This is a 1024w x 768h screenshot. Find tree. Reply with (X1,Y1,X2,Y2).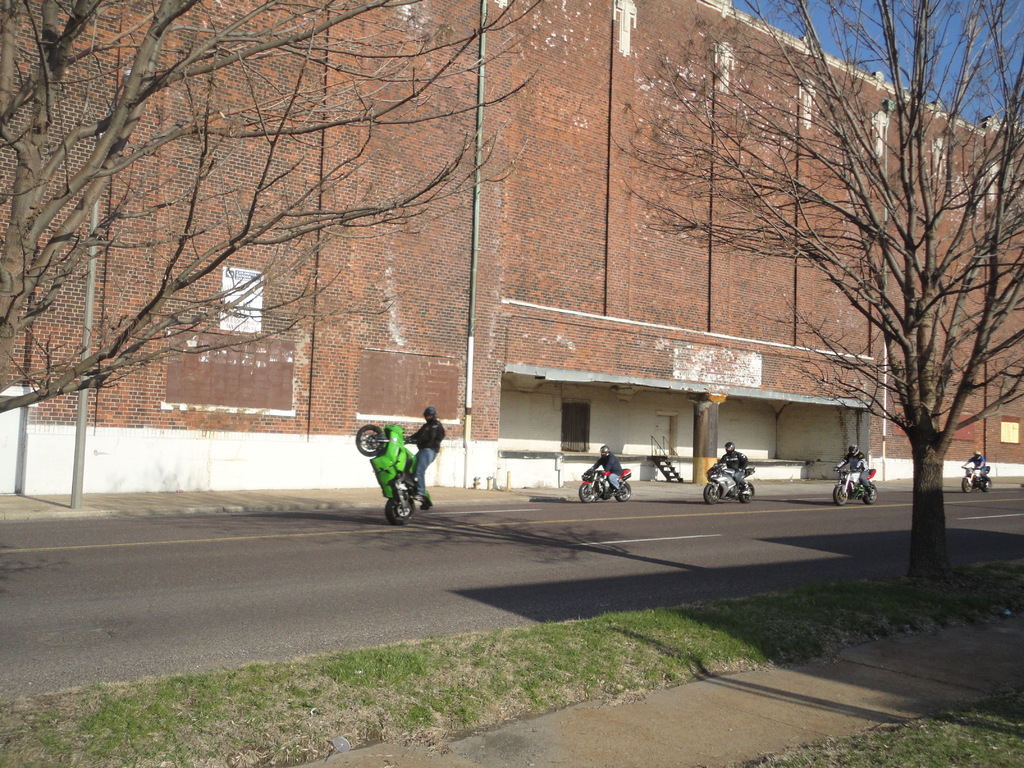
(611,0,1023,591).
